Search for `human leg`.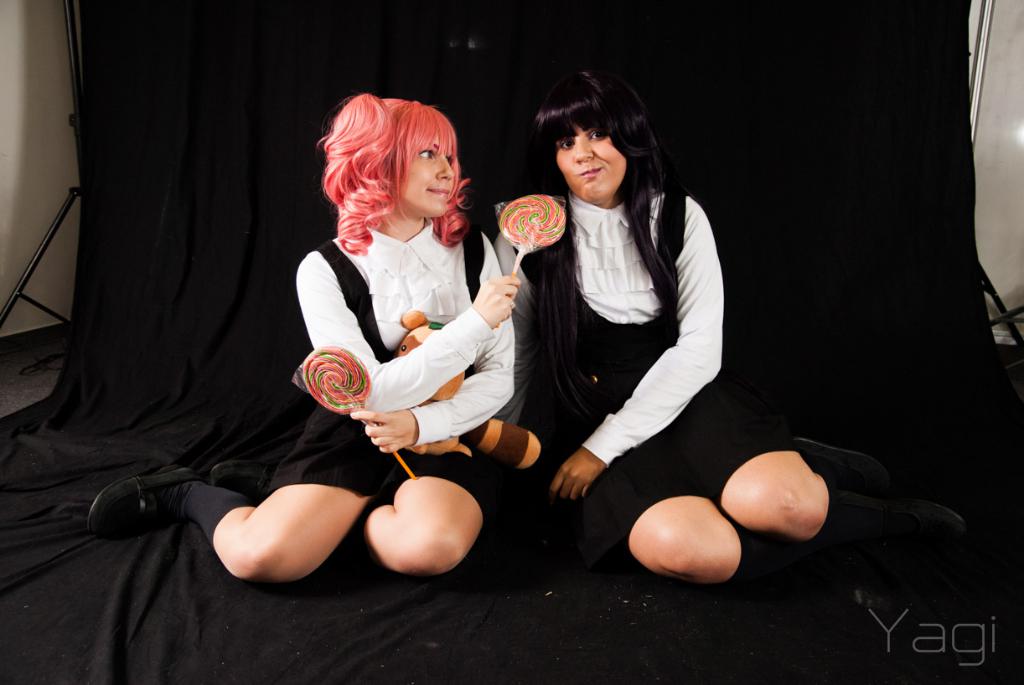
Found at [220,463,476,587].
